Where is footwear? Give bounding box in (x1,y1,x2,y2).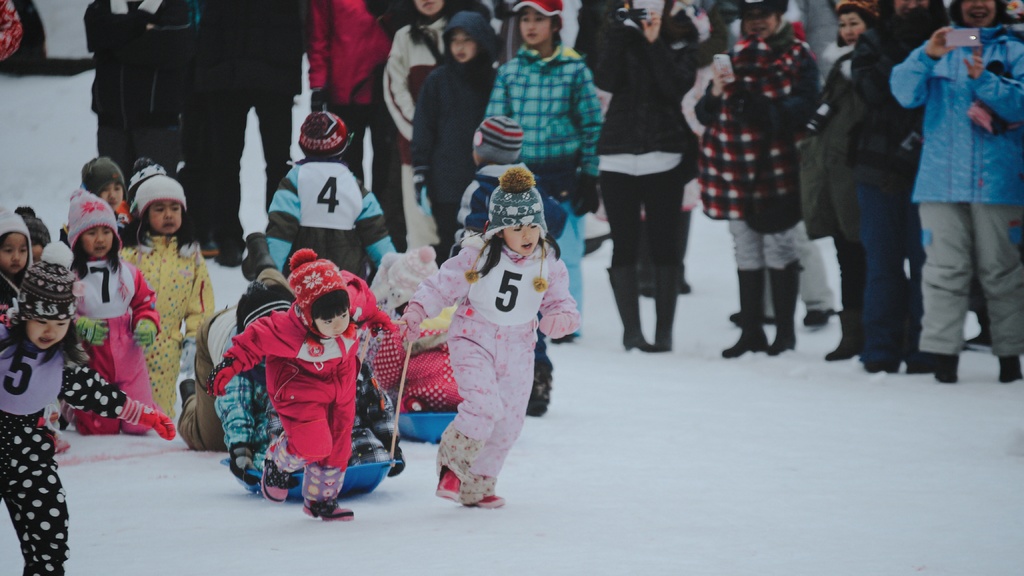
(973,333,995,353).
